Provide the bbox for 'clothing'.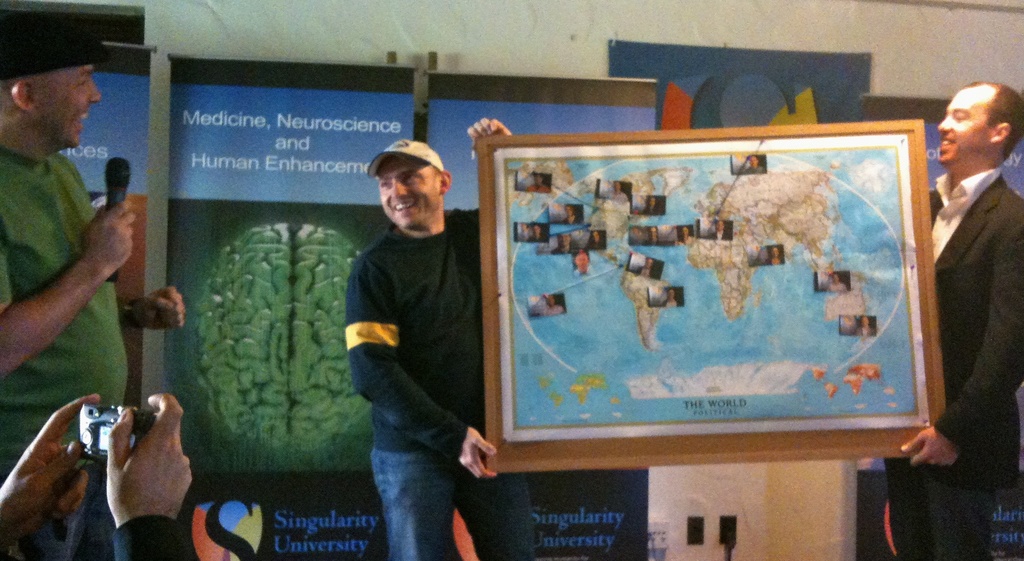
box(6, 94, 157, 446).
